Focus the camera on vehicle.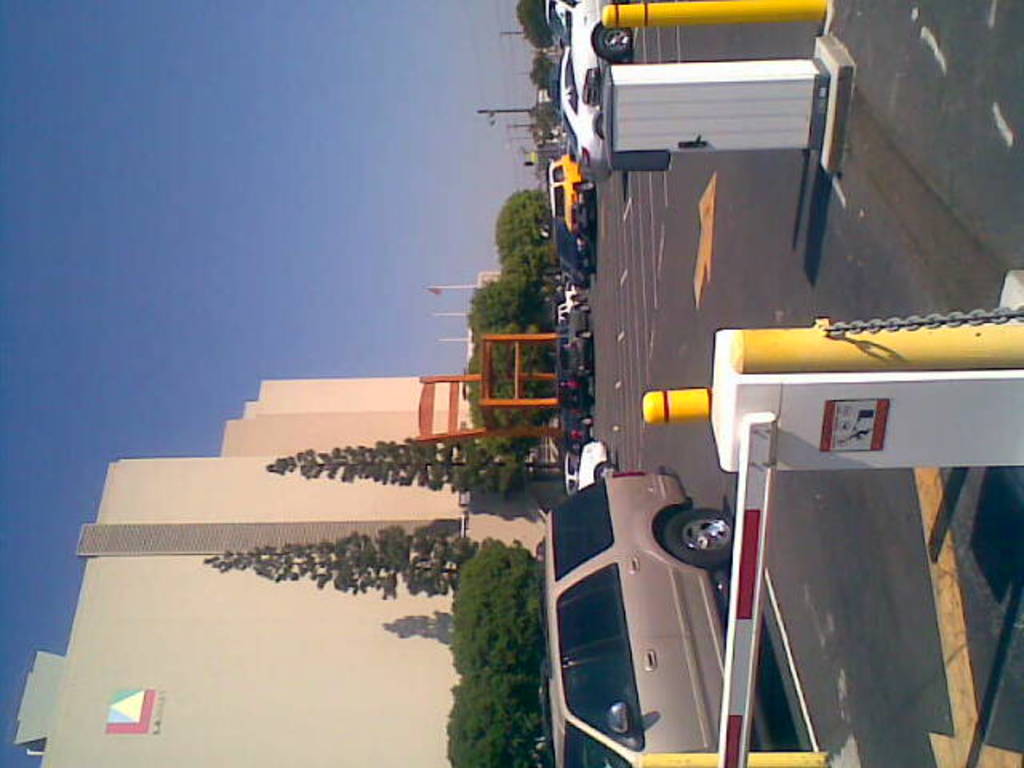
Focus region: 562:445:616:499.
